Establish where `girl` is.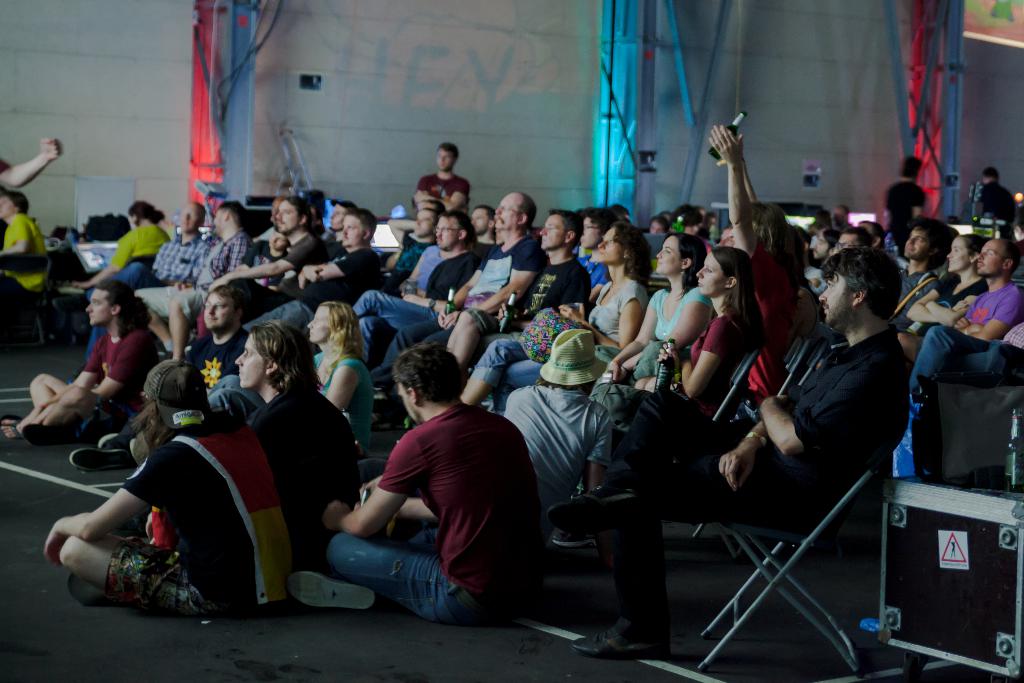
Established at 592, 249, 766, 450.
